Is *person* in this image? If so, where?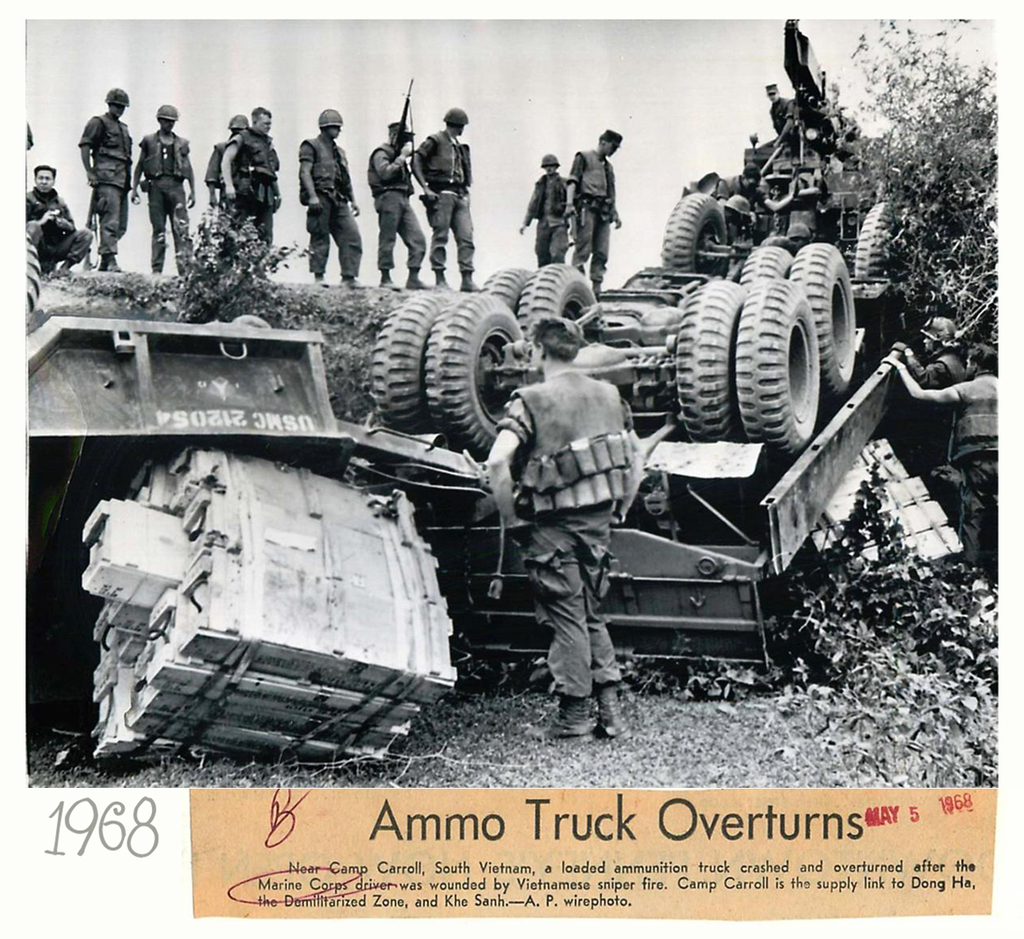
Yes, at BBox(26, 168, 95, 272).
